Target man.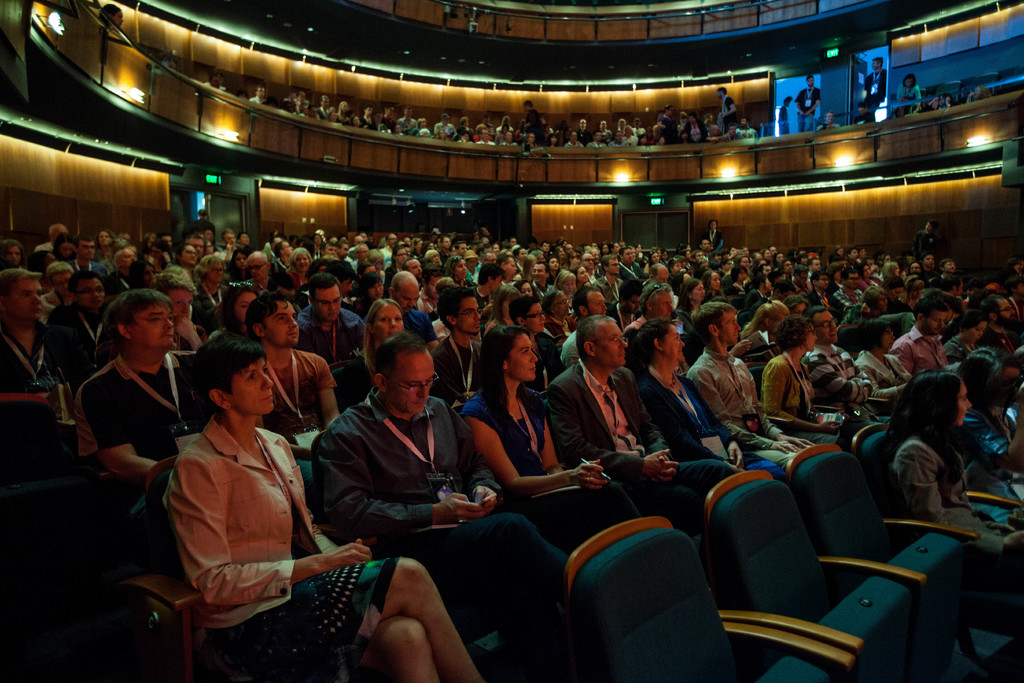
Target region: bbox=(818, 106, 844, 131).
